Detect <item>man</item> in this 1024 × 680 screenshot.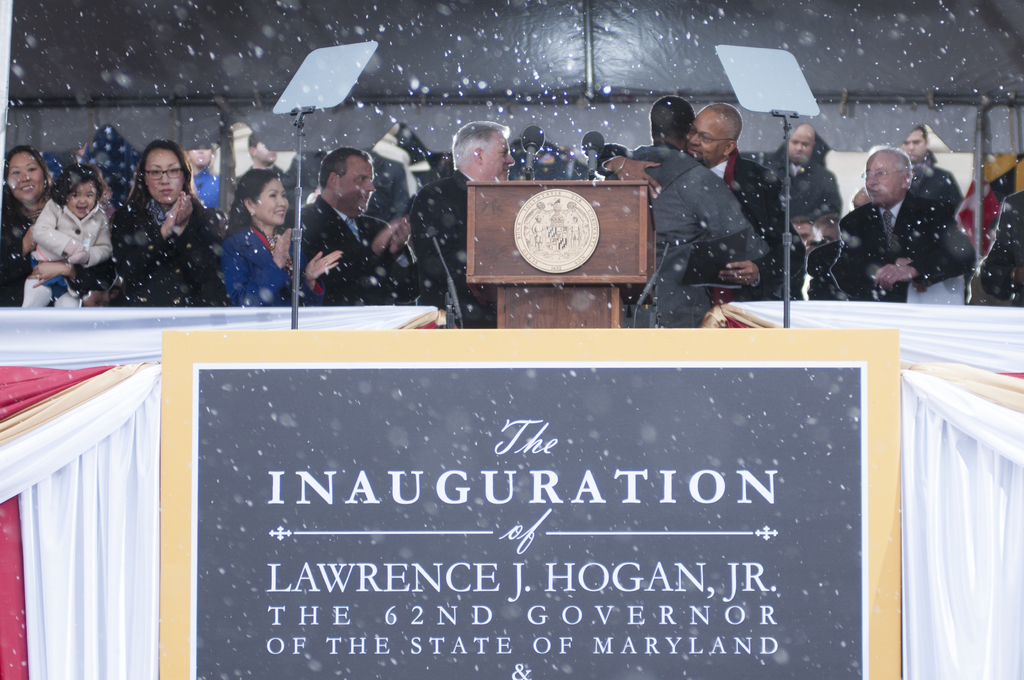
Detection: 788,213,820,252.
